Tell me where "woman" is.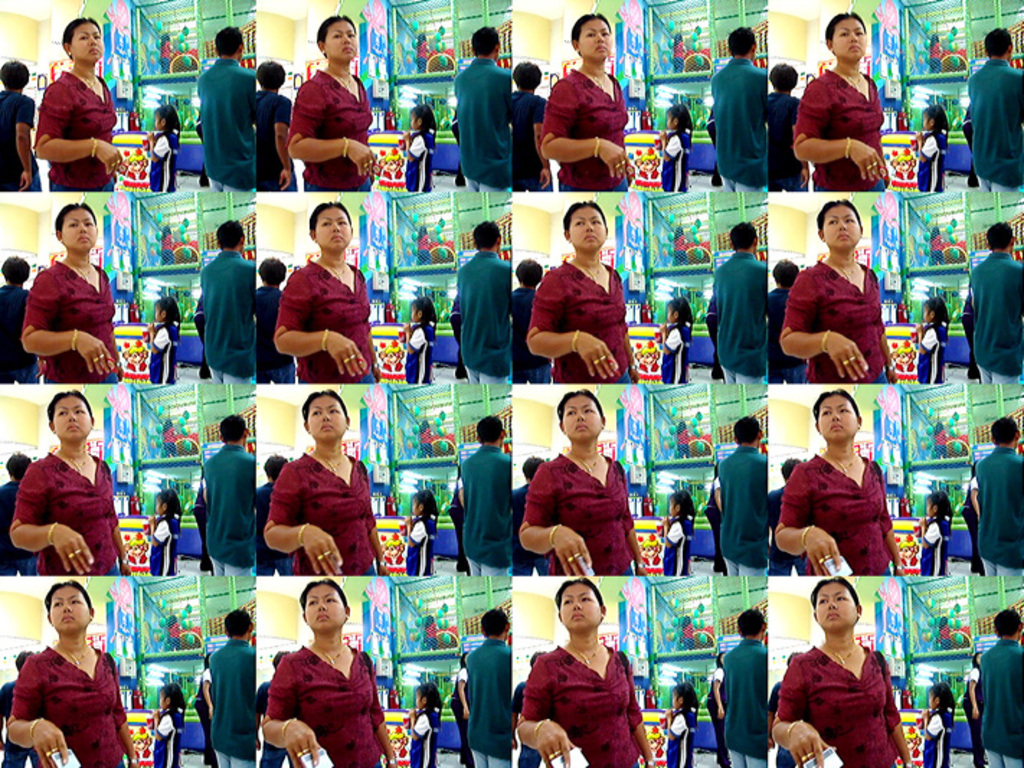
"woman" is at 22,203,118,378.
